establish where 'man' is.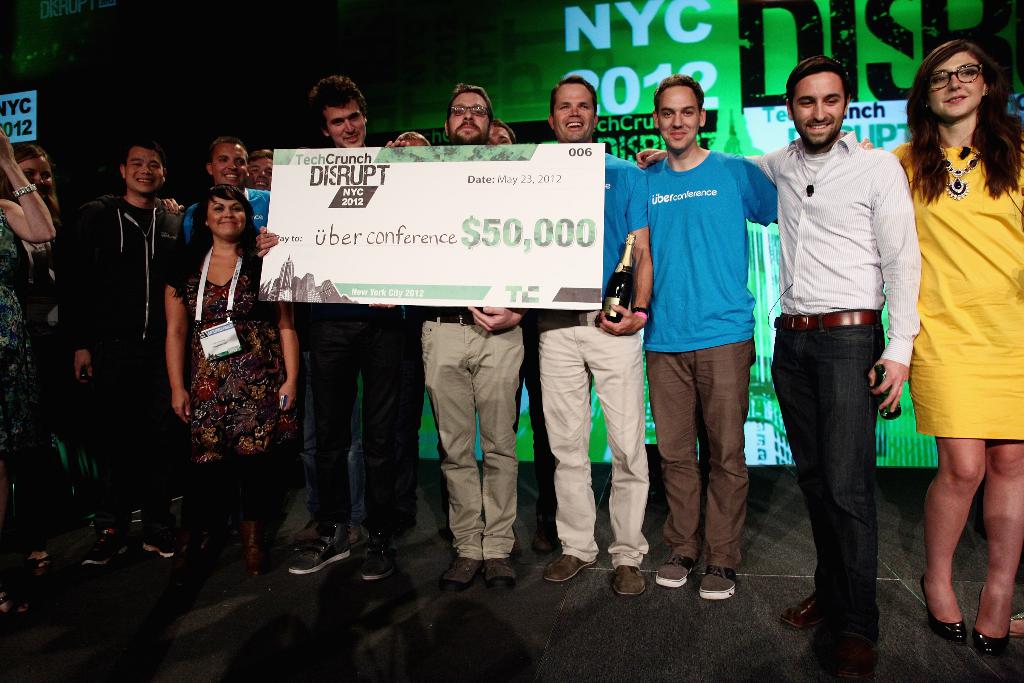
Established at left=639, top=71, right=884, bottom=601.
